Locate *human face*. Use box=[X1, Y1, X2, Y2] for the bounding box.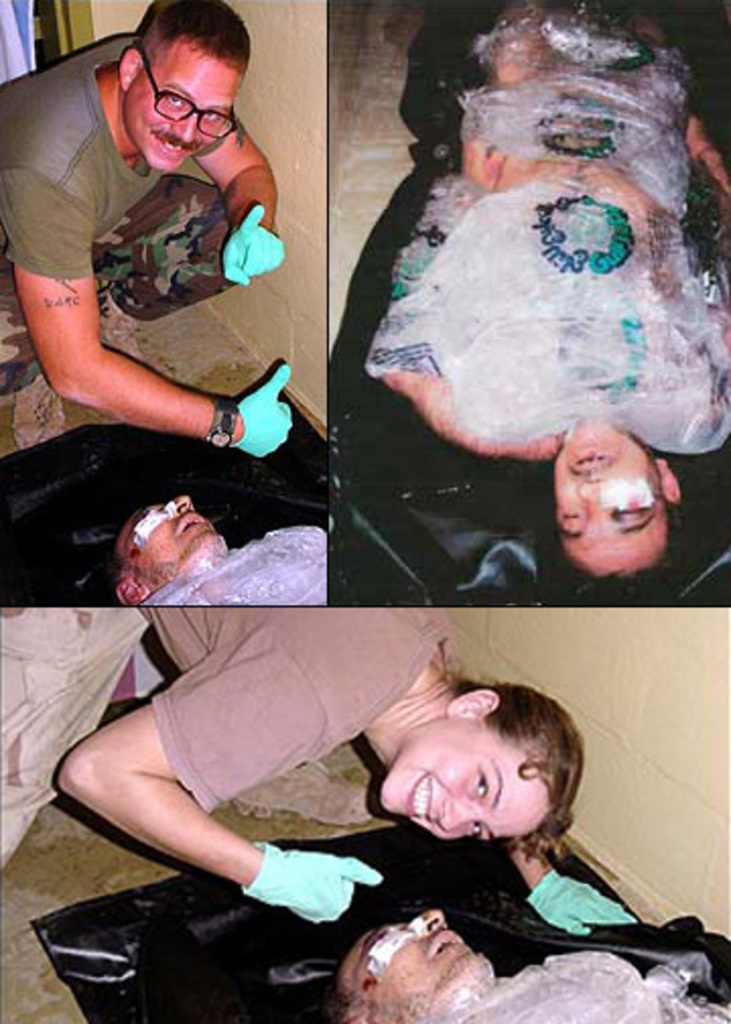
box=[118, 498, 225, 581].
